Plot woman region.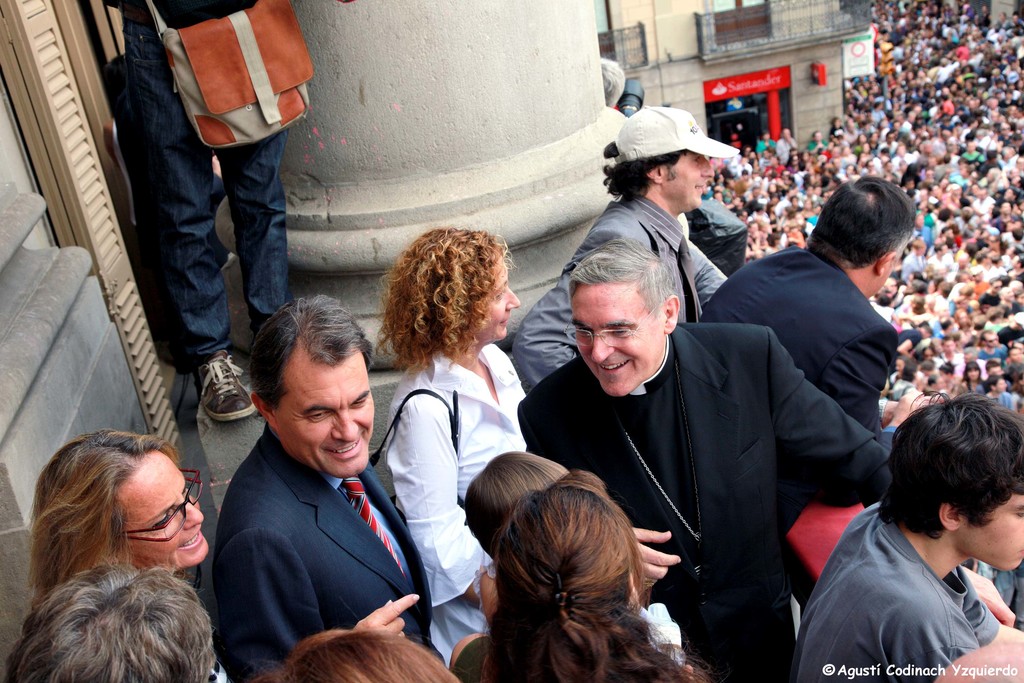
Plotted at [left=448, top=482, right=714, bottom=682].
